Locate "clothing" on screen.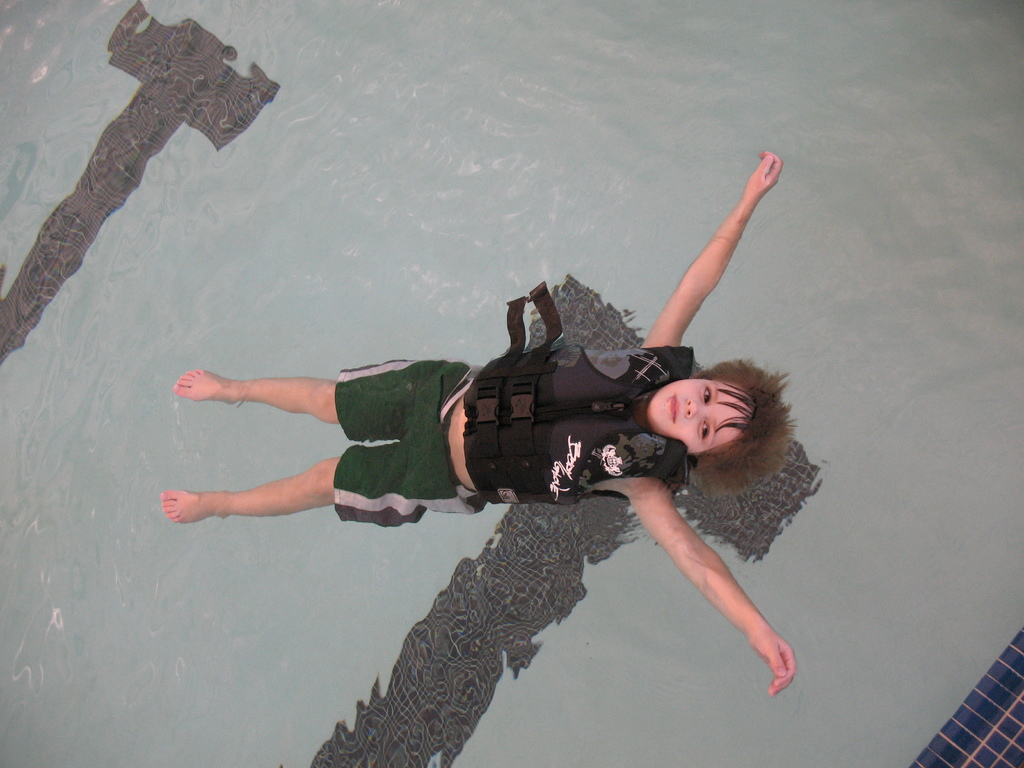
On screen at [x1=332, y1=372, x2=483, y2=516].
